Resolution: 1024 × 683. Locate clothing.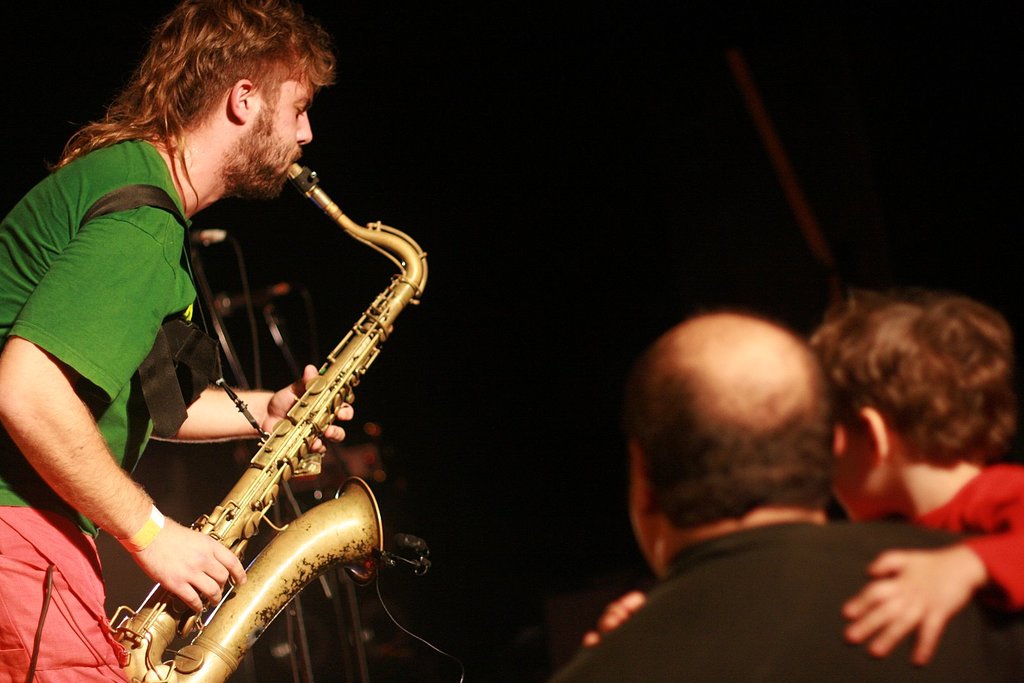
[left=923, top=456, right=1023, bottom=622].
